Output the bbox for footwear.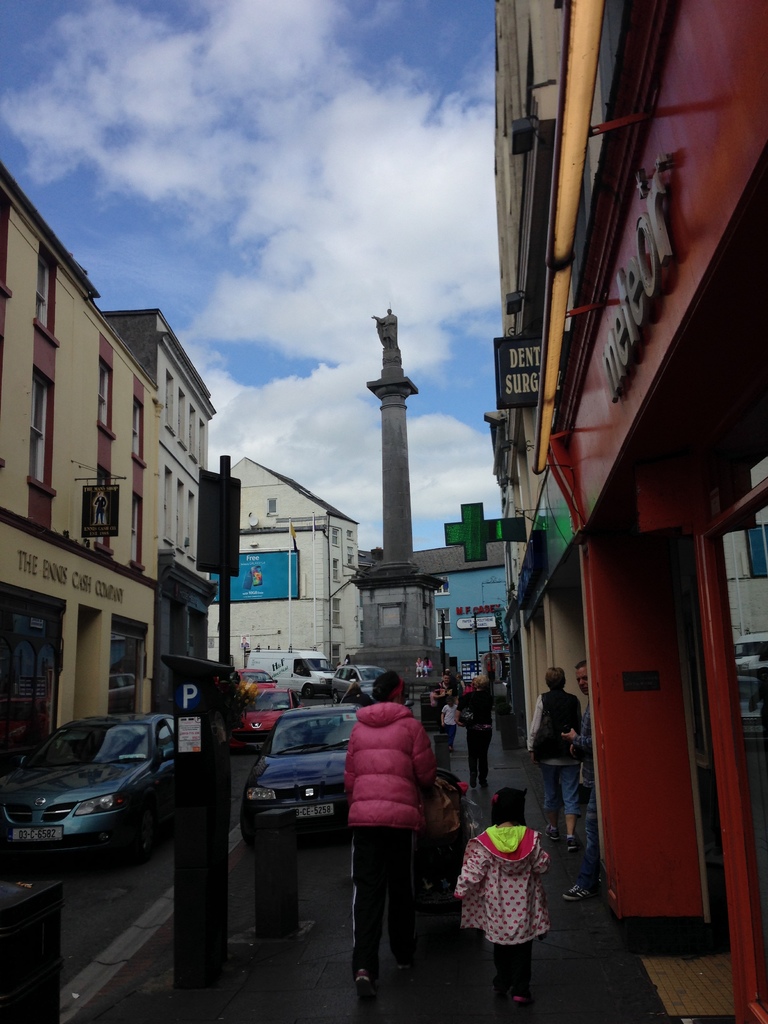
BBox(557, 837, 582, 855).
